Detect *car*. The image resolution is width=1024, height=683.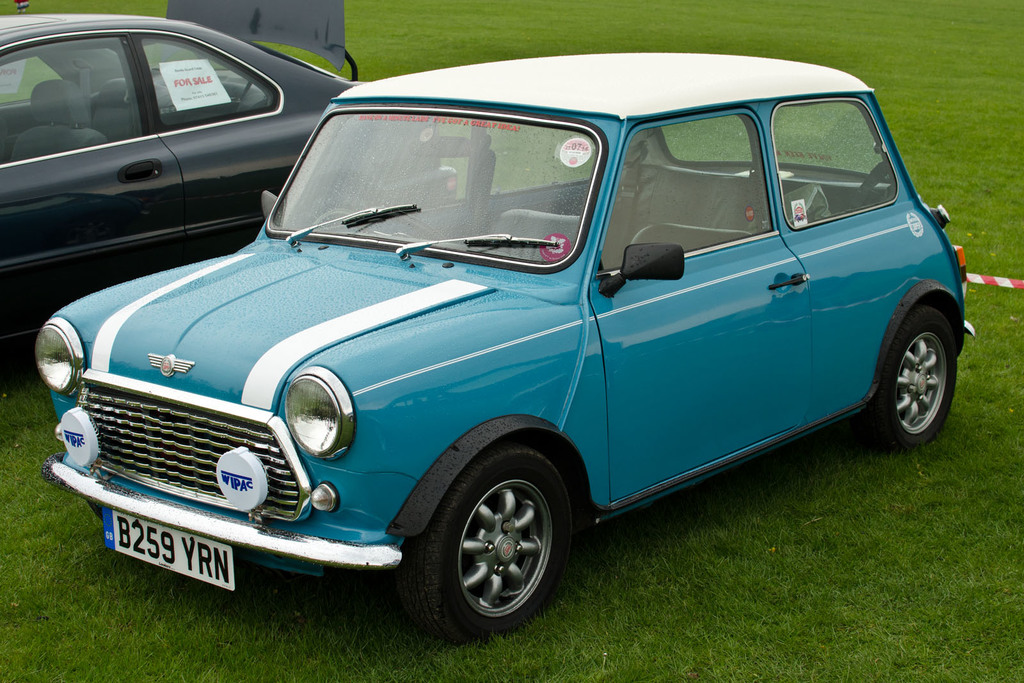
left=25, top=47, right=967, bottom=647.
